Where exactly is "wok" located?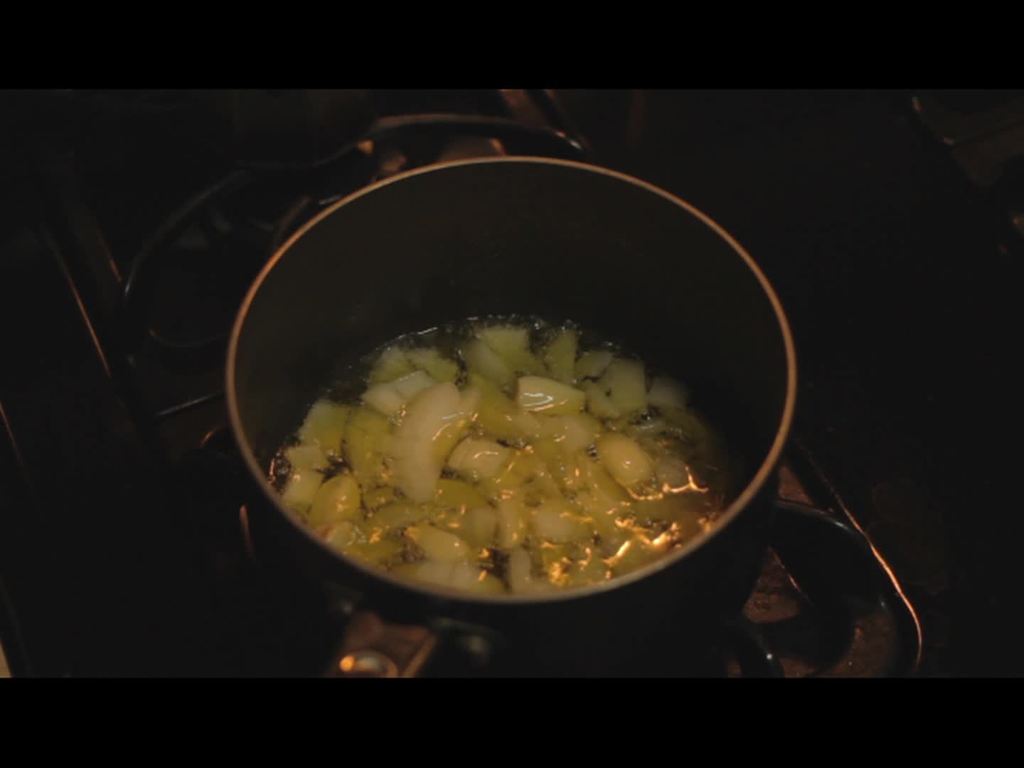
Its bounding box is box(239, 256, 785, 641).
